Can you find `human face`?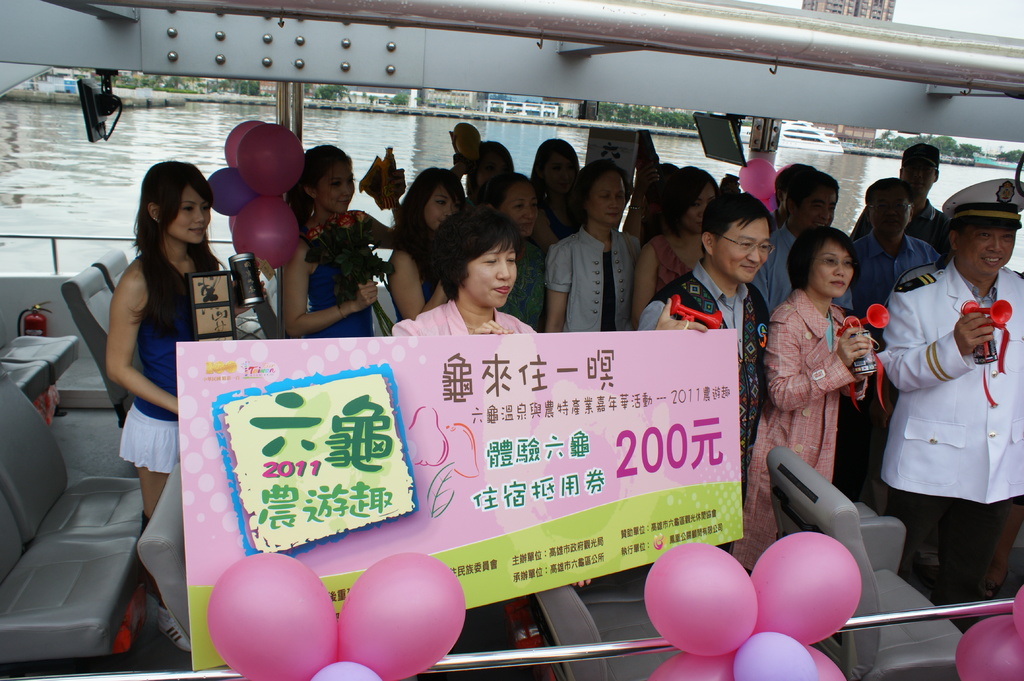
Yes, bounding box: {"x1": 479, "y1": 154, "x2": 509, "y2": 185}.
